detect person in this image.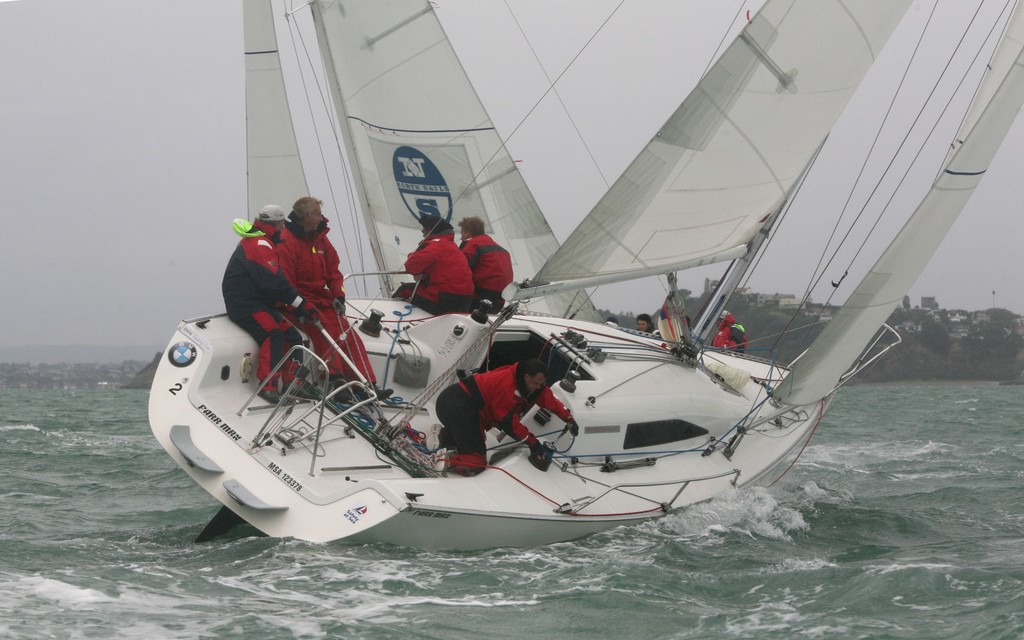
Detection: x1=455 y1=209 x2=514 y2=316.
